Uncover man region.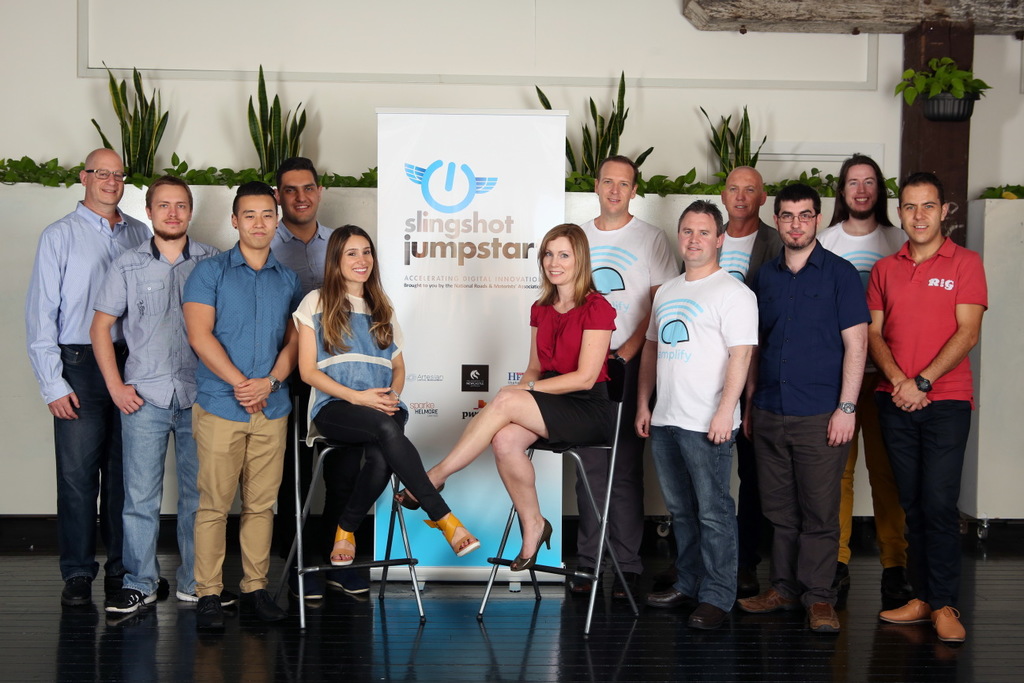
Uncovered: 180/182/294/613.
